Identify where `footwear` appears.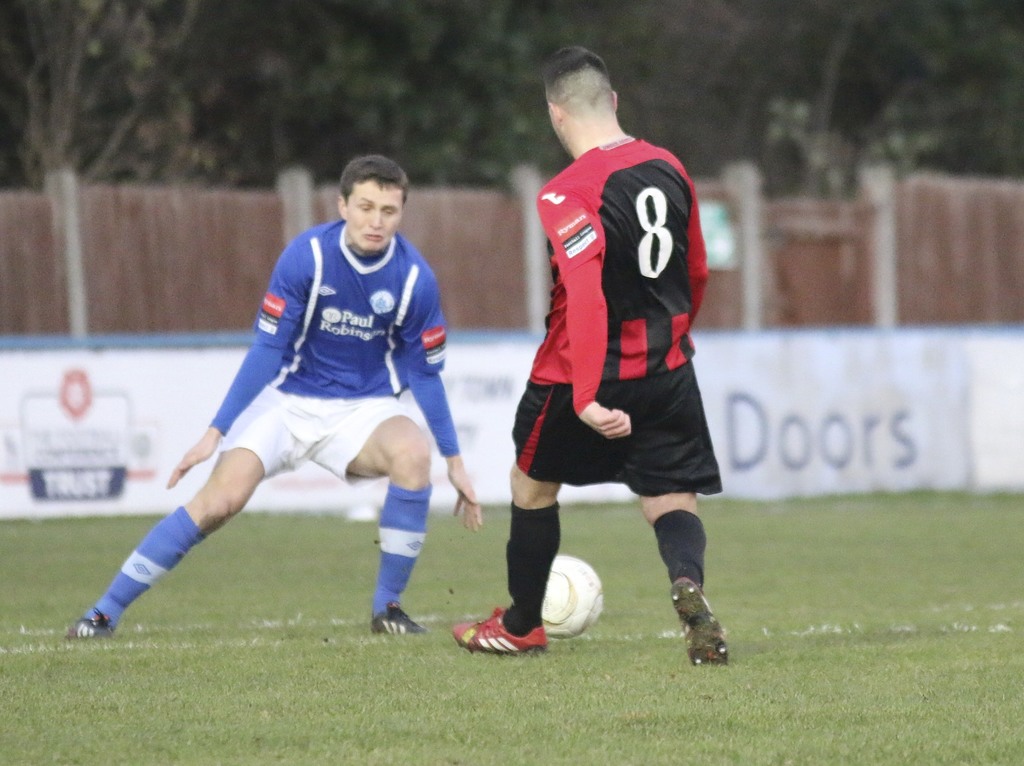
Appears at 365 599 433 636.
